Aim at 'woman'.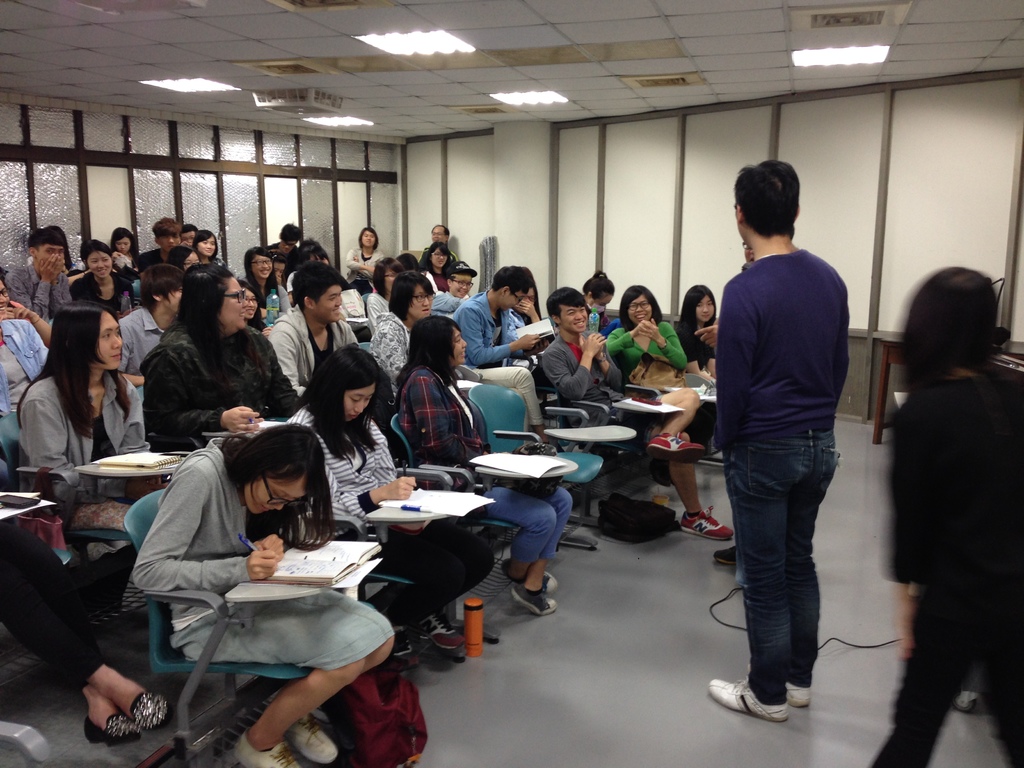
Aimed at [x1=301, y1=244, x2=333, y2=269].
